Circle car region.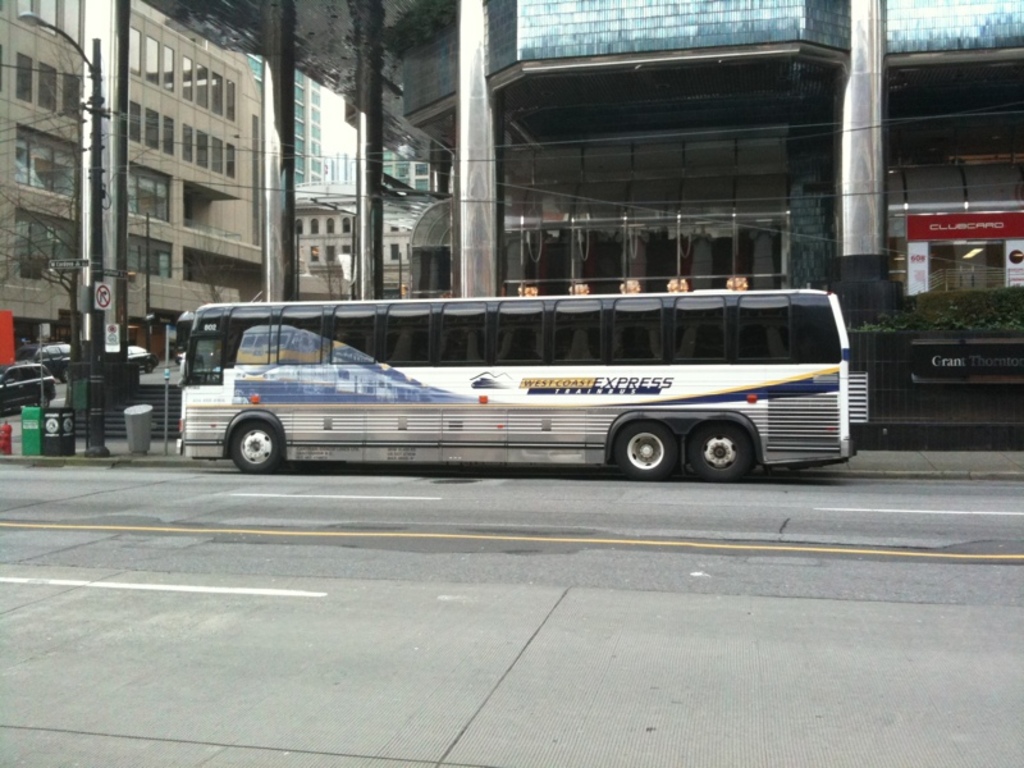
Region: <region>129, 346, 155, 372</region>.
